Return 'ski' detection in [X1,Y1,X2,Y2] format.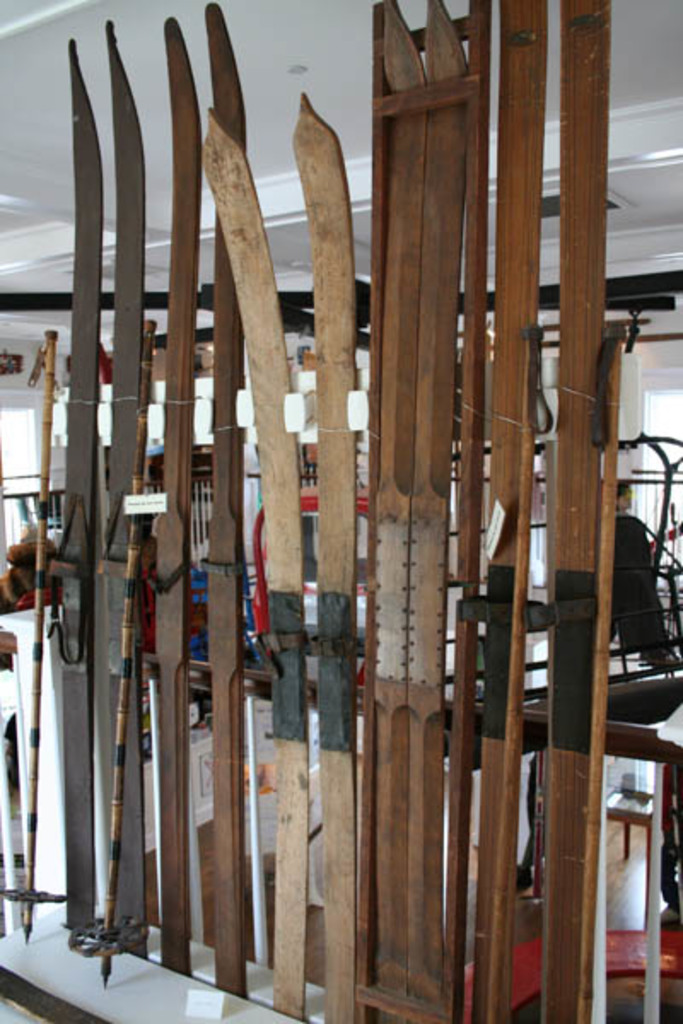
[558,0,613,1022].
